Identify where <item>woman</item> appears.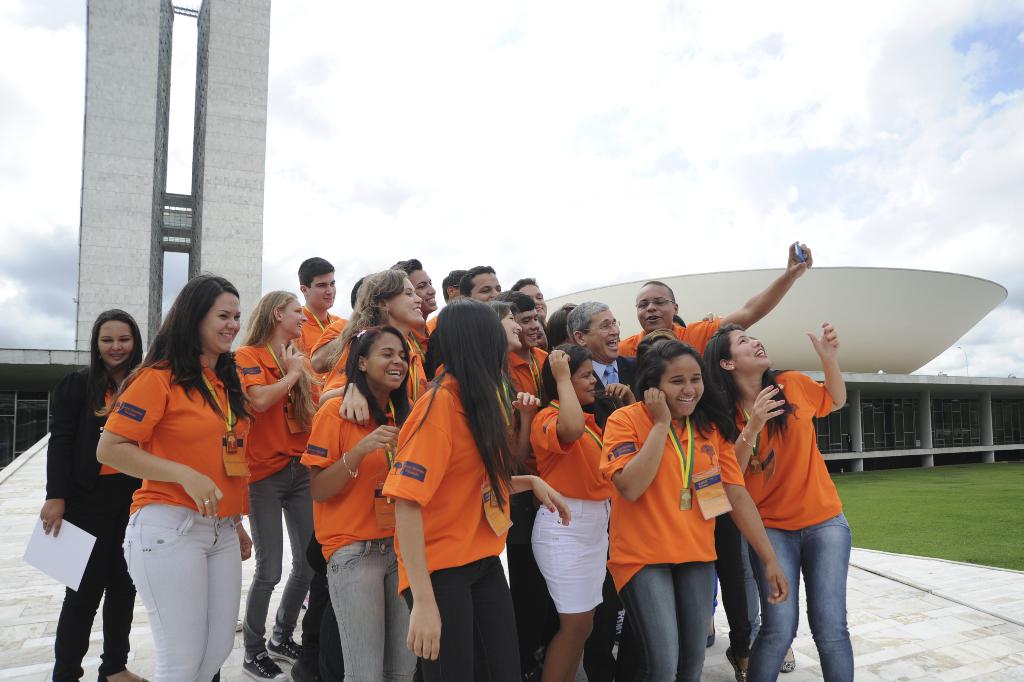
Appears at (left=702, top=323, right=854, bottom=681).
